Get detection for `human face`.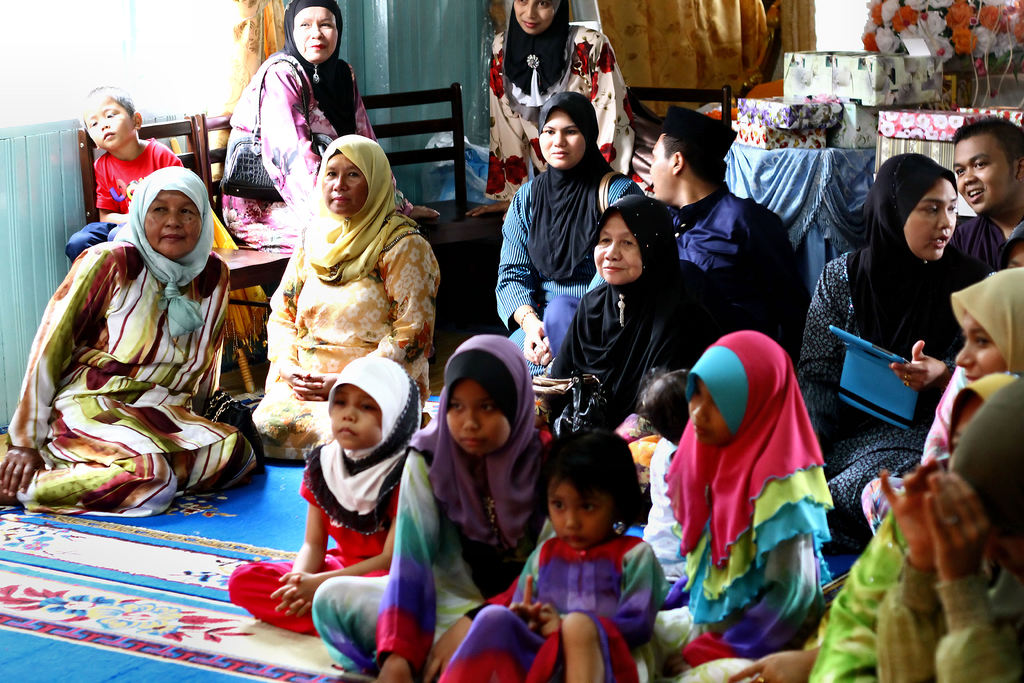
Detection: detection(87, 99, 129, 148).
